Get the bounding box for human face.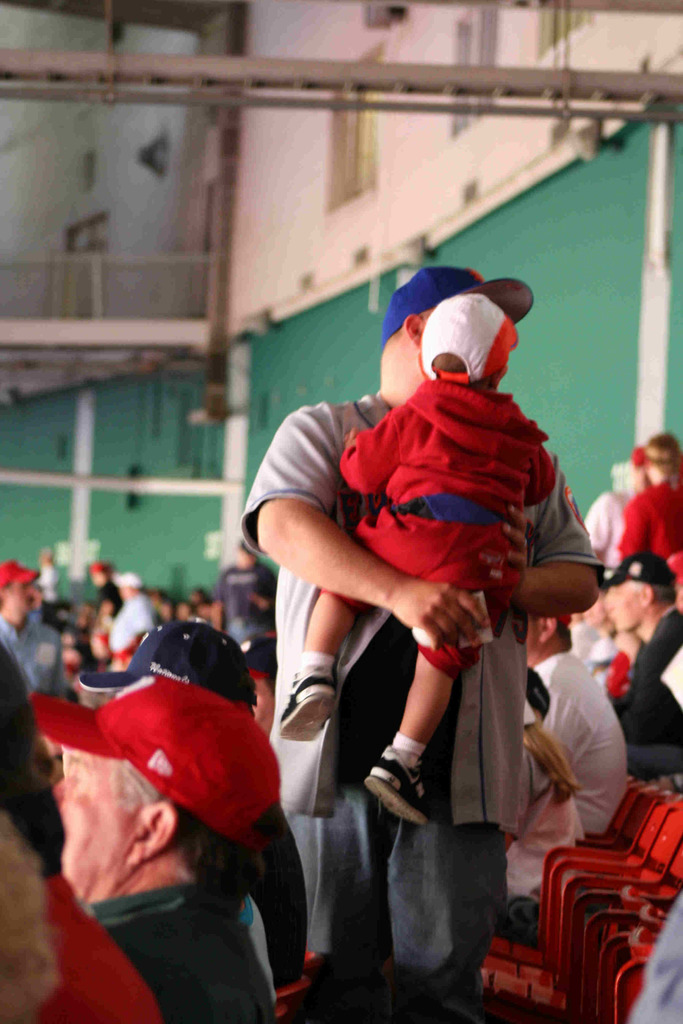
(52, 743, 129, 897).
